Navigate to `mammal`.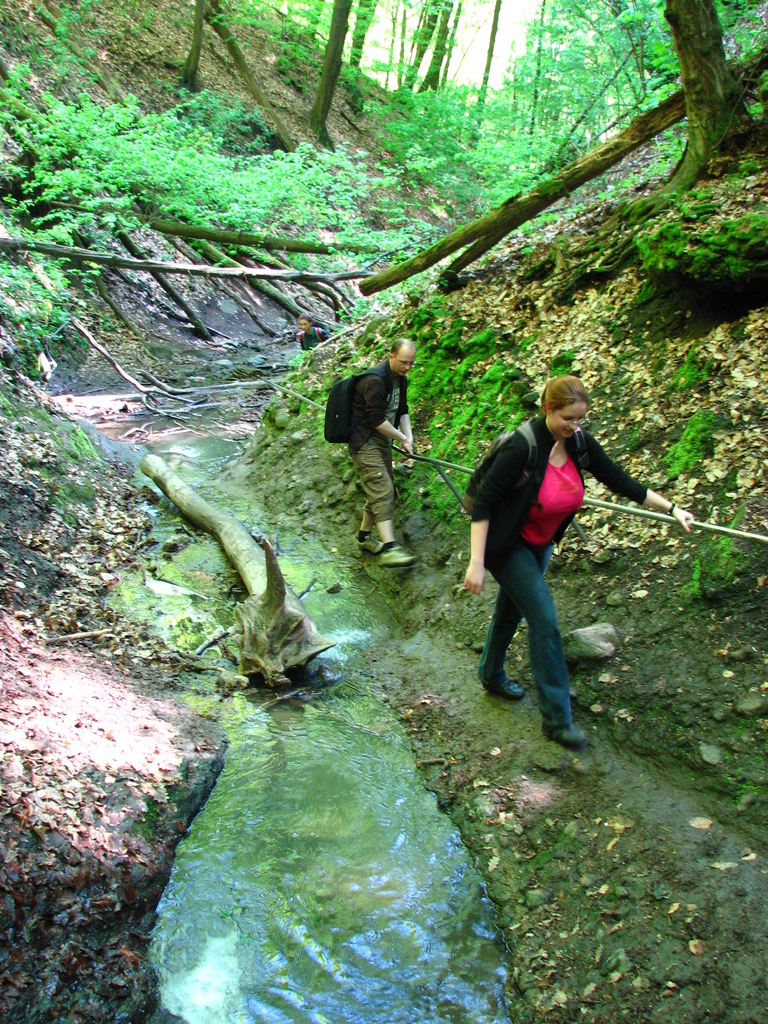
Navigation target: region(475, 374, 658, 762).
